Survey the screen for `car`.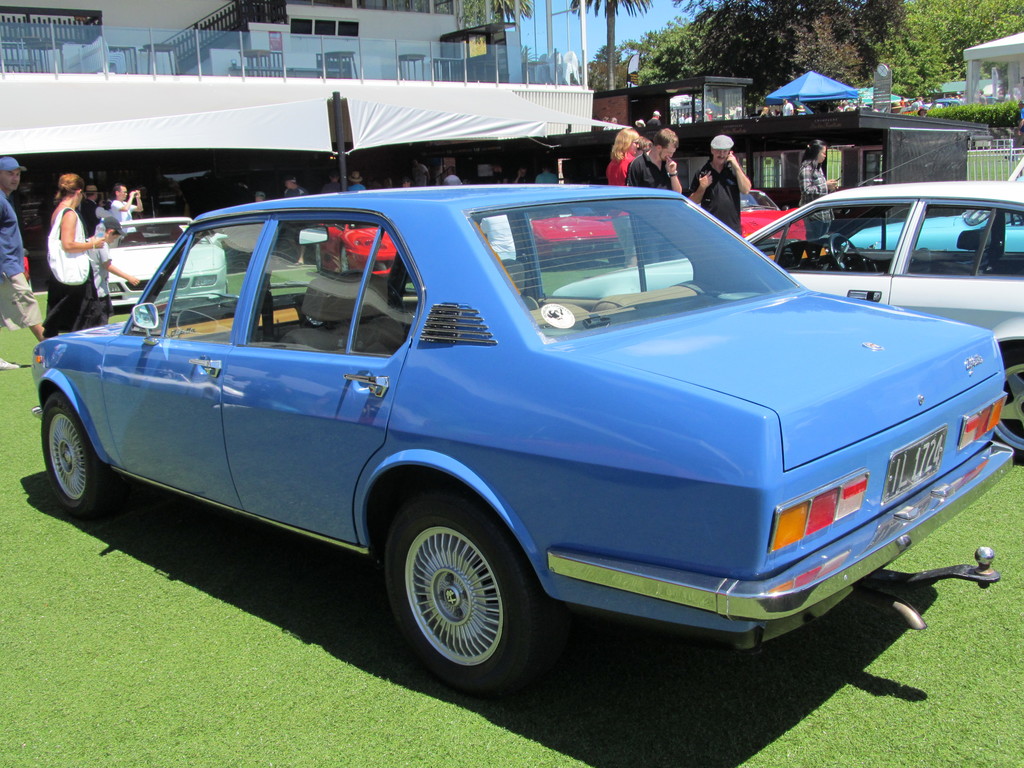
Survey found: <bbox>317, 225, 399, 273</bbox>.
